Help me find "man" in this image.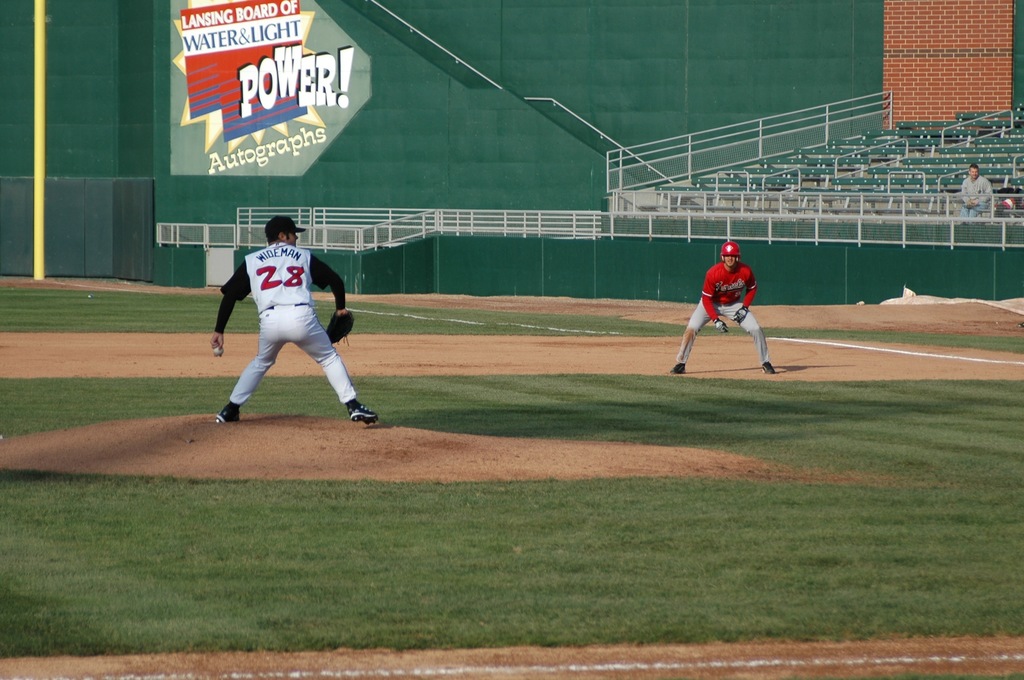
Found it: bbox=[214, 215, 383, 426].
